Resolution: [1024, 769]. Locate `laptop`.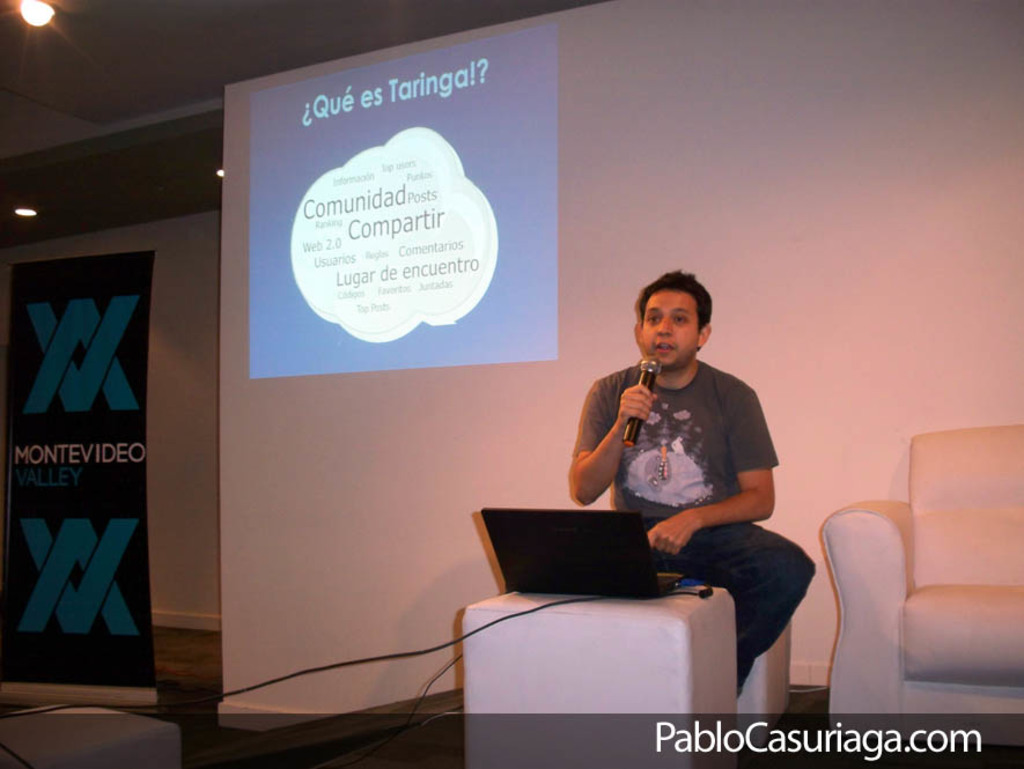
x1=478, y1=508, x2=688, y2=600.
